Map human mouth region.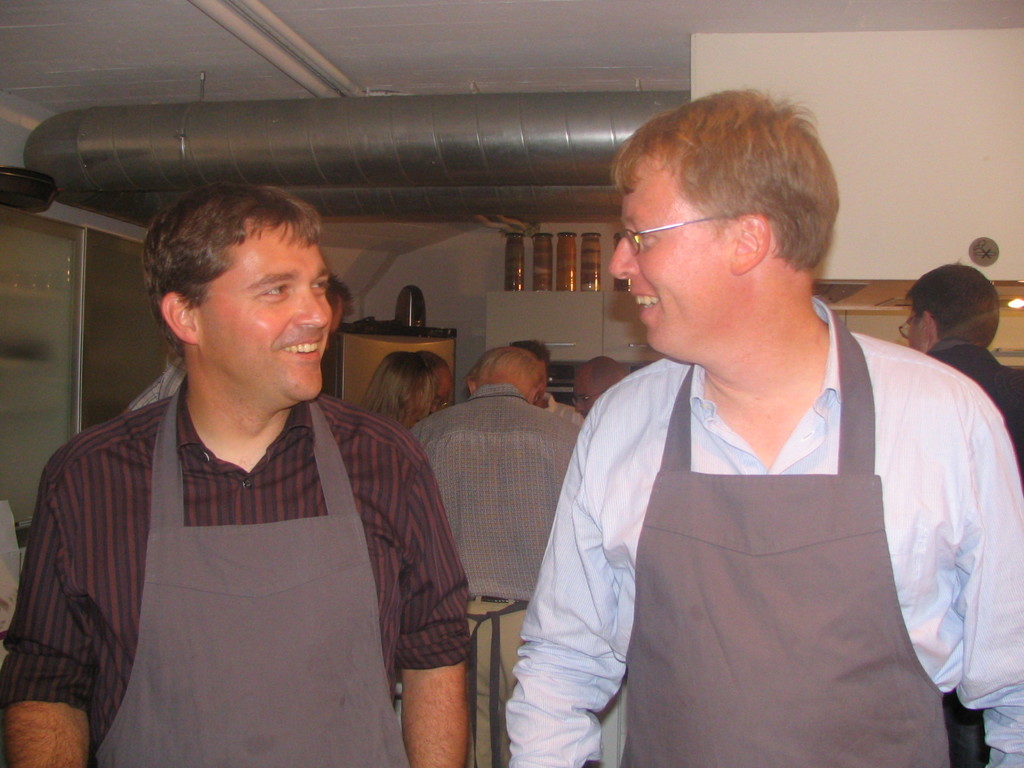
Mapped to crop(275, 334, 325, 362).
